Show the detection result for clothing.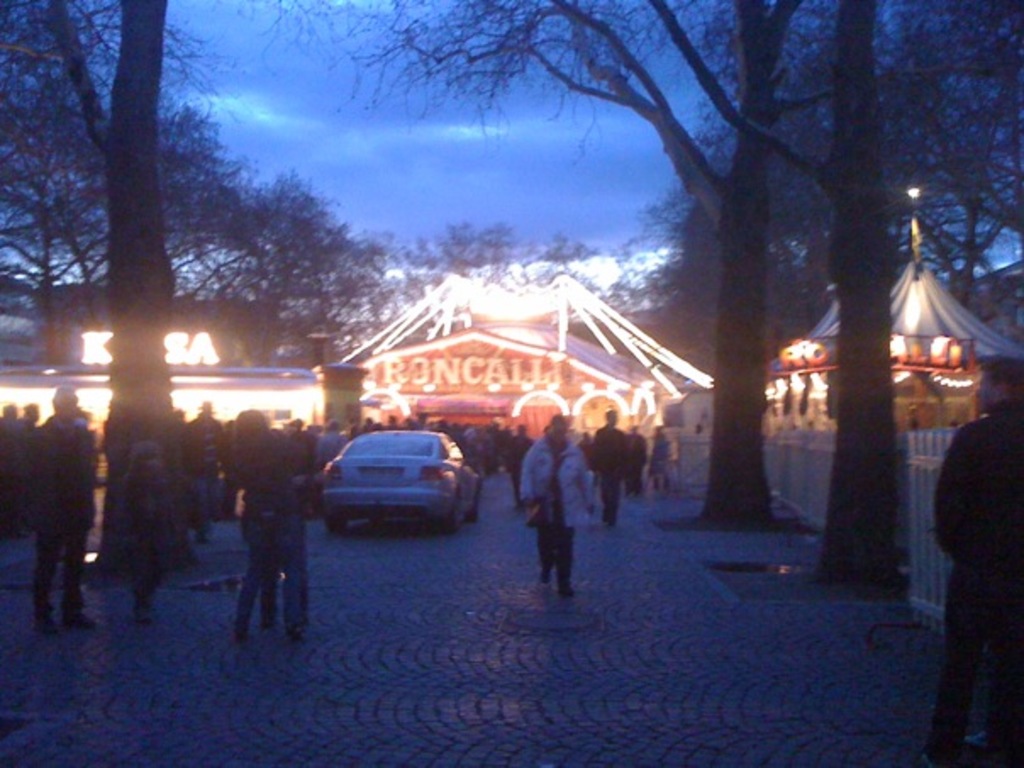
[x1=0, y1=420, x2=29, y2=439].
